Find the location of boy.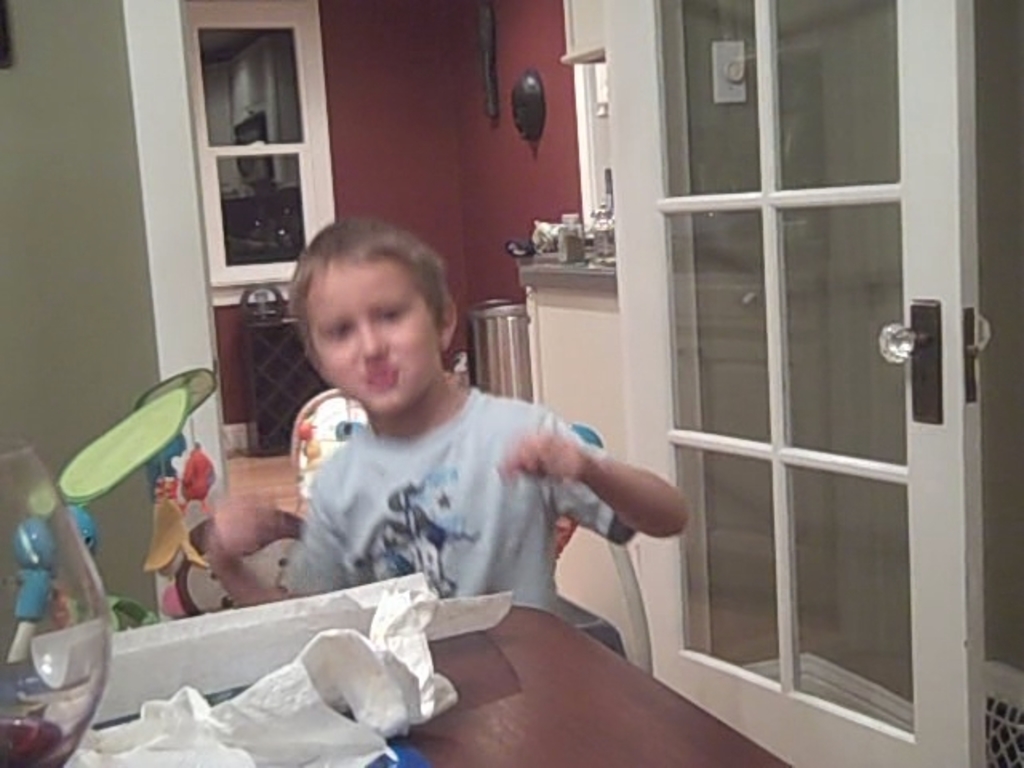
Location: (238, 222, 651, 656).
